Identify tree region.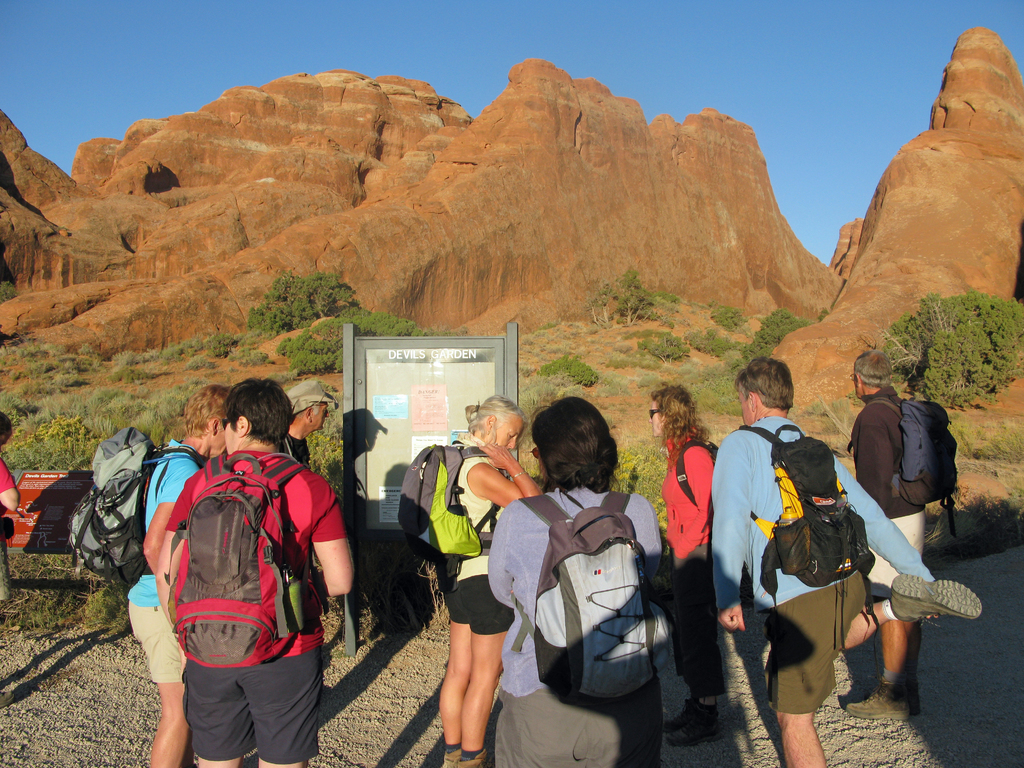
Region: Rect(636, 331, 680, 364).
